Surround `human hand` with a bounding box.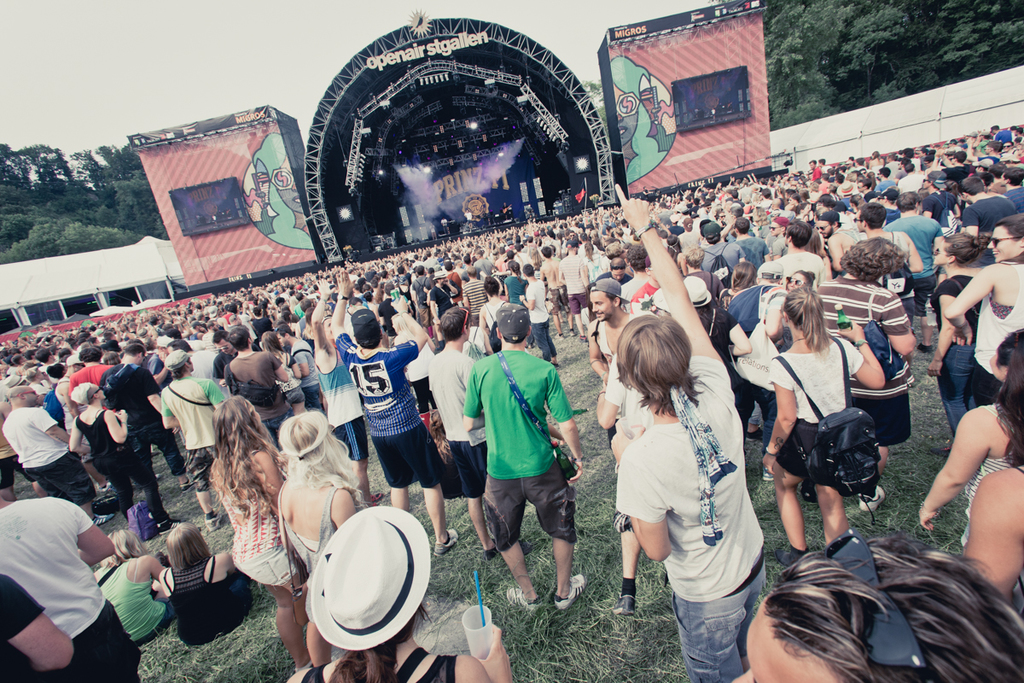
bbox=(570, 458, 585, 484).
